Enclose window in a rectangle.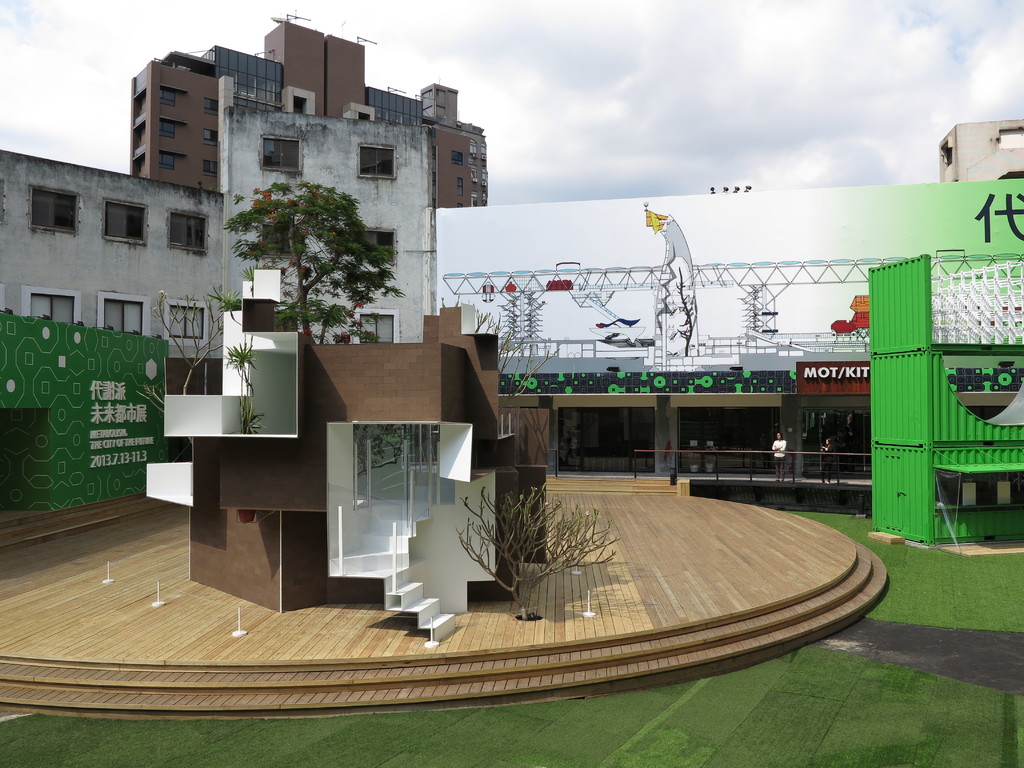
bbox=[459, 202, 465, 211].
